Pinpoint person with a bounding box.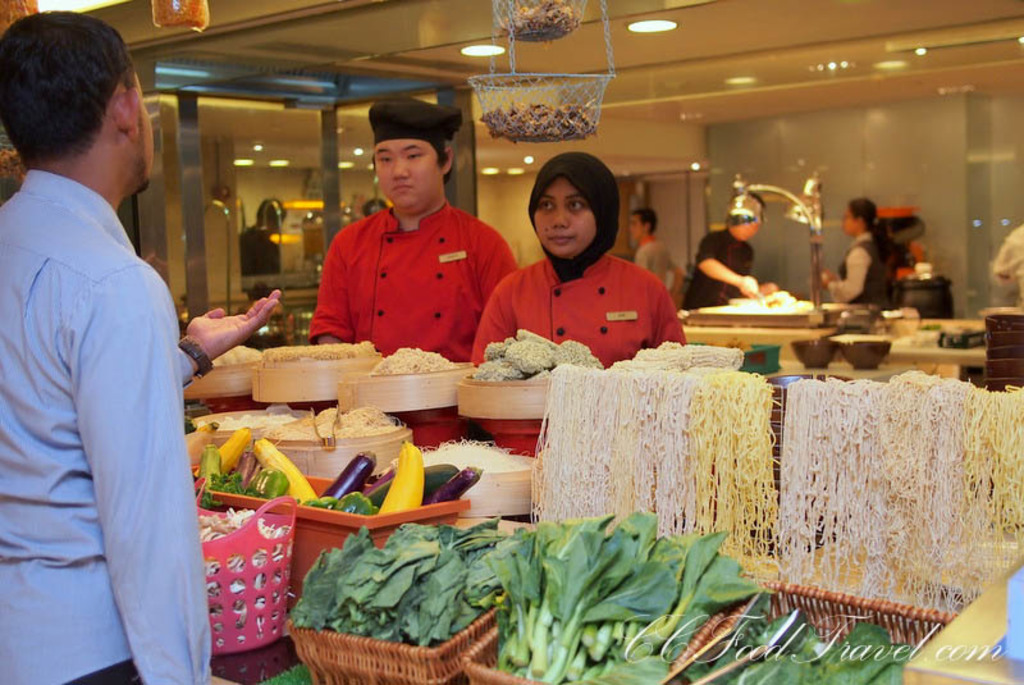
box=[0, 4, 279, 684].
